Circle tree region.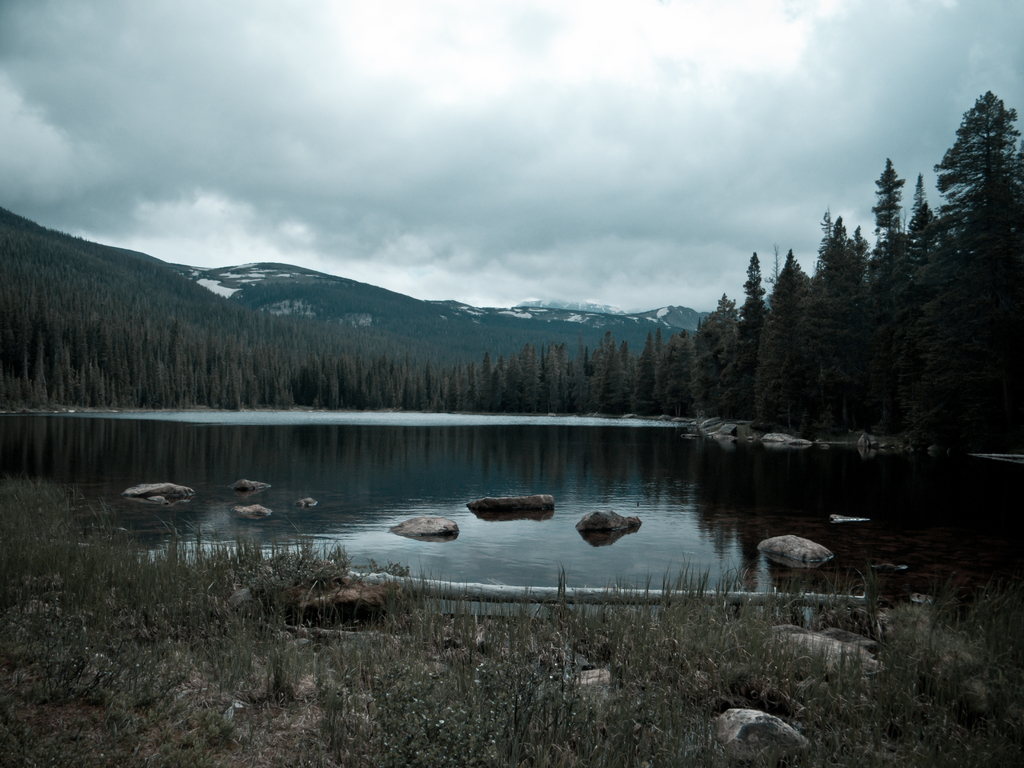
Region: BBox(576, 350, 595, 412).
